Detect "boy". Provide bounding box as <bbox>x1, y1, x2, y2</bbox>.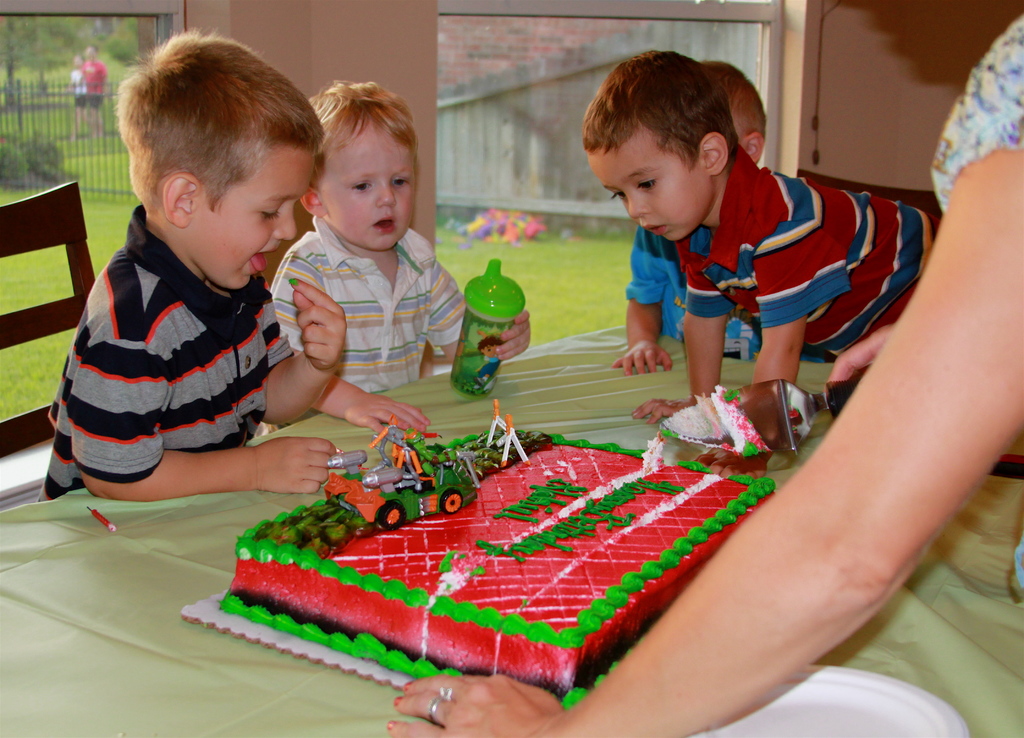
<bbox>582, 47, 942, 428</bbox>.
